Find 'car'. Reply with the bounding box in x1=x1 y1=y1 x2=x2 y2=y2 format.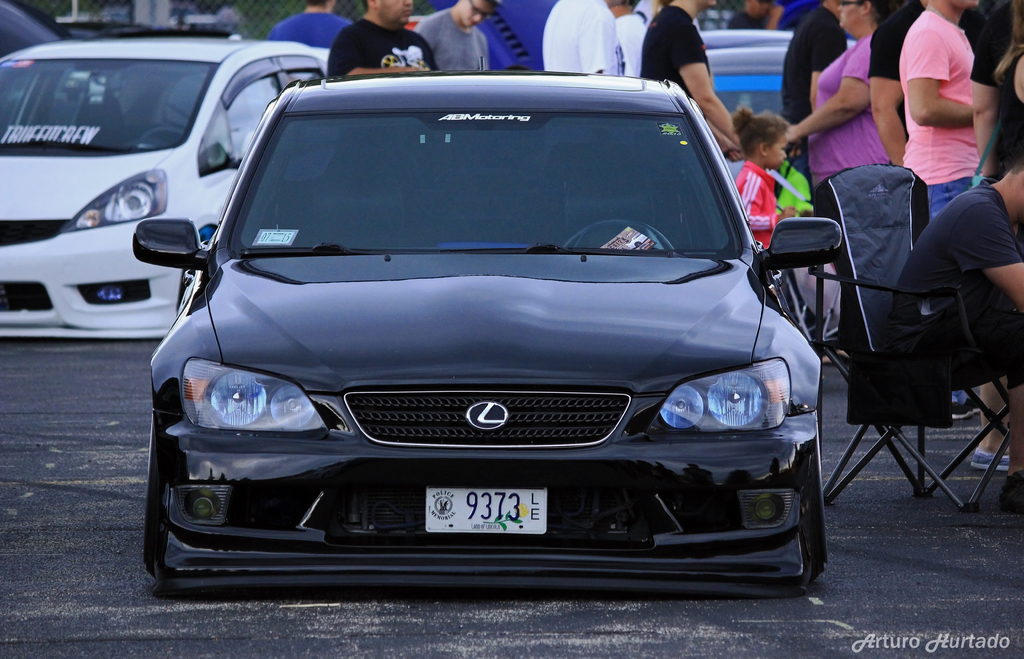
x1=697 y1=24 x2=856 y2=127.
